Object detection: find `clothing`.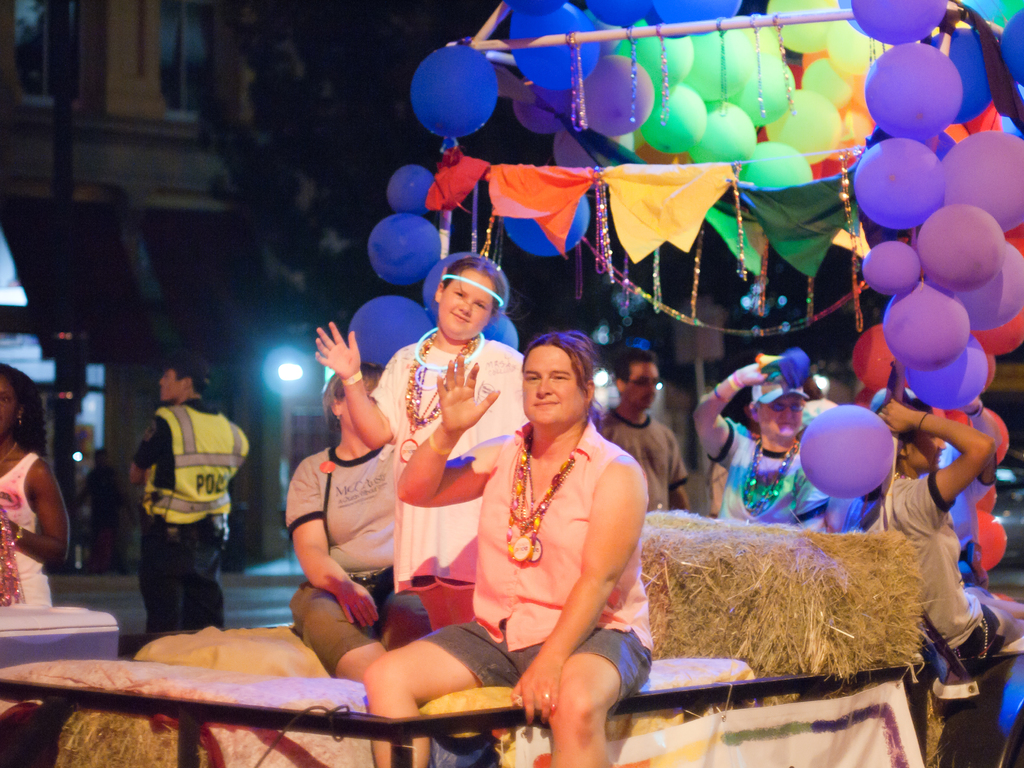
(left=364, top=333, right=531, bottom=586).
